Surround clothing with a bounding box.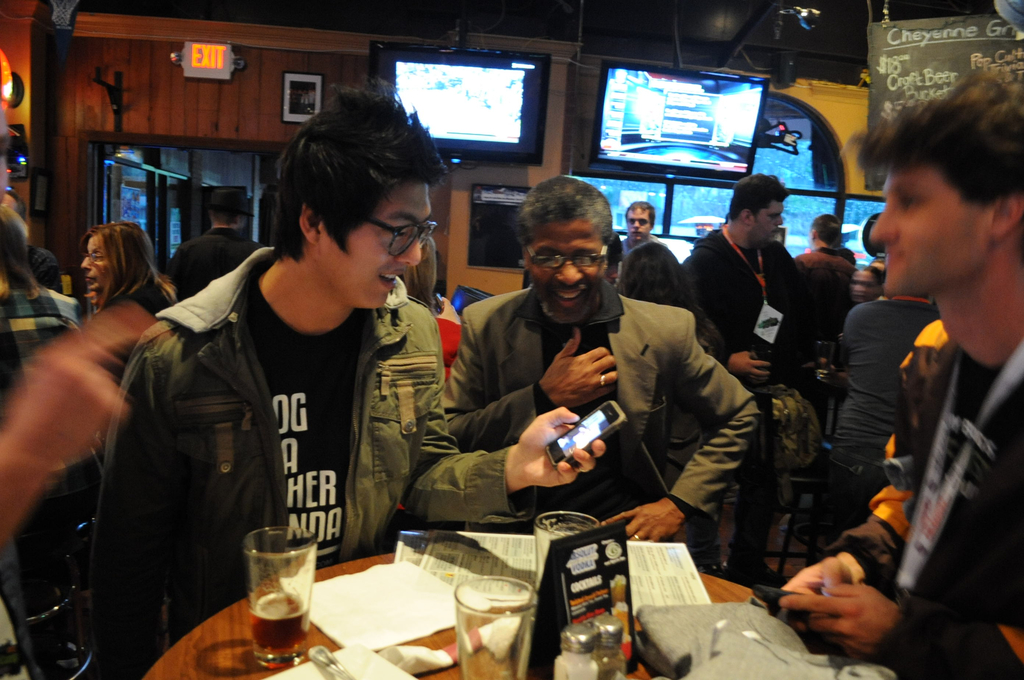
<box>428,314,467,390</box>.
